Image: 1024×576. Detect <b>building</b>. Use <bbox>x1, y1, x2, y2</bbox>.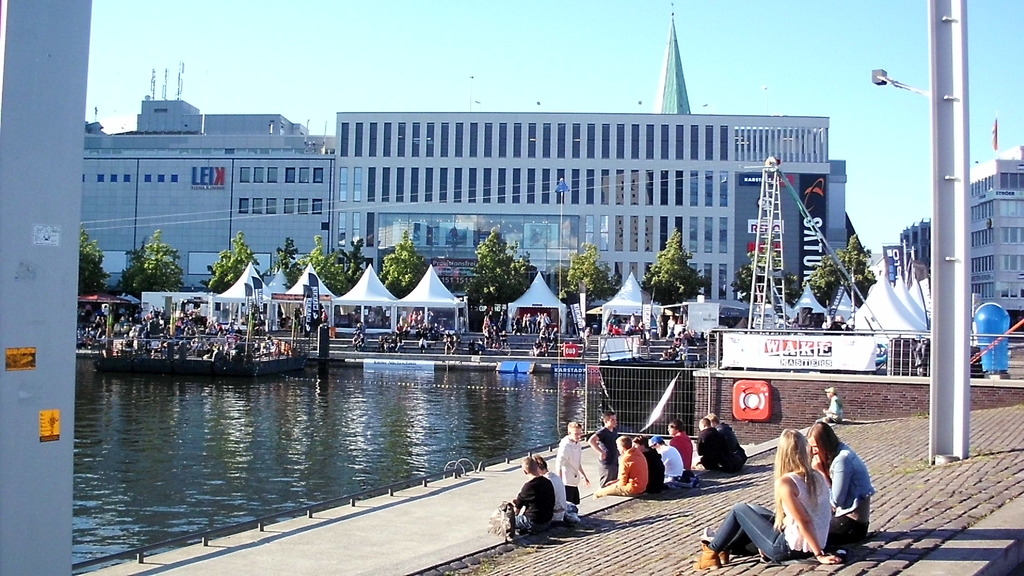
<bbox>79, 102, 334, 291</bbox>.
